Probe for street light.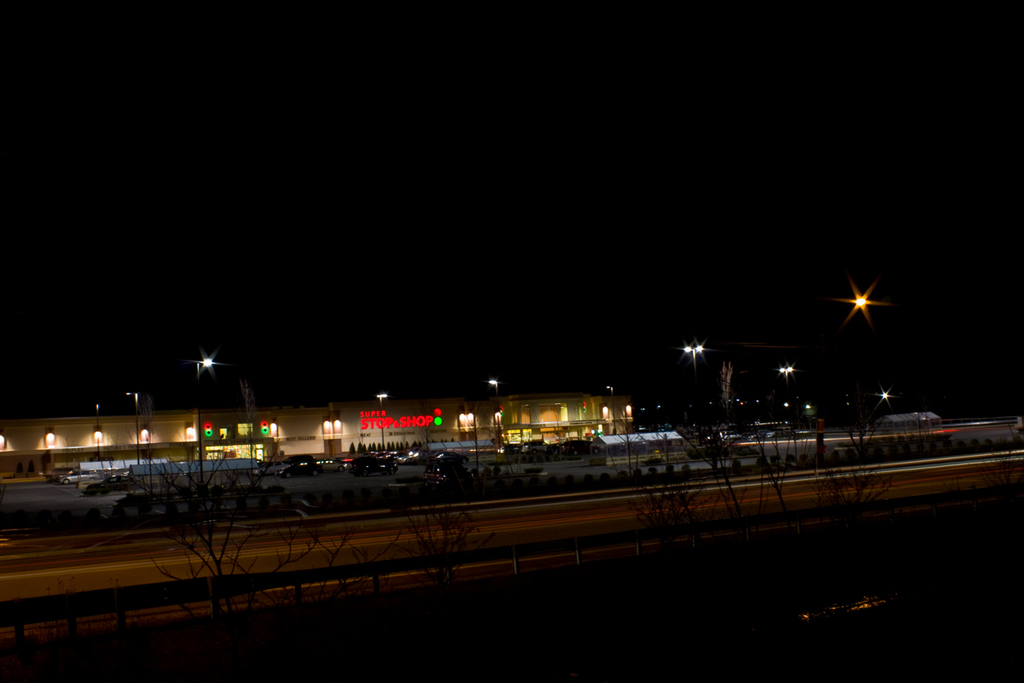
Probe result: (left=777, top=362, right=794, bottom=407).
